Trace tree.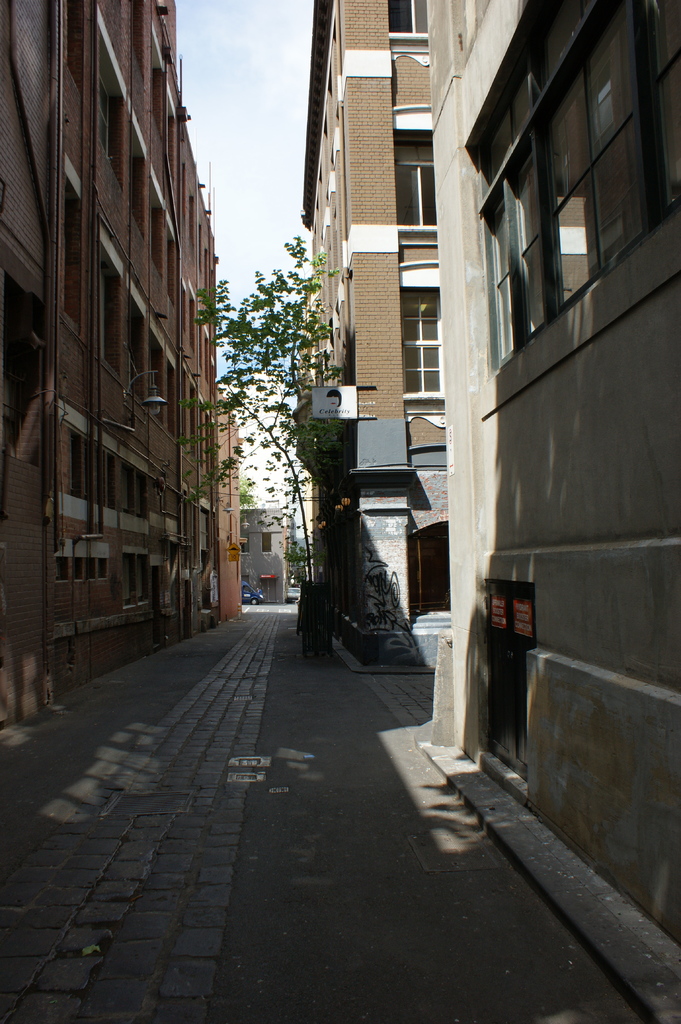
Traced to pyautogui.locateOnScreen(188, 182, 372, 643).
